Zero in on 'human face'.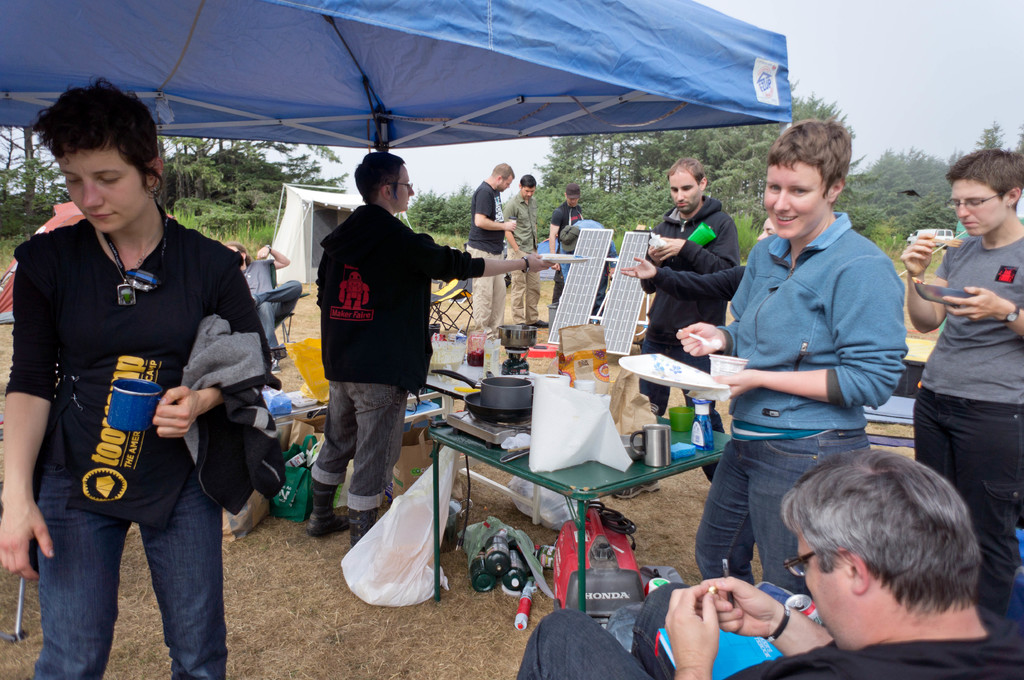
Zeroed in: select_region(795, 522, 872, 649).
